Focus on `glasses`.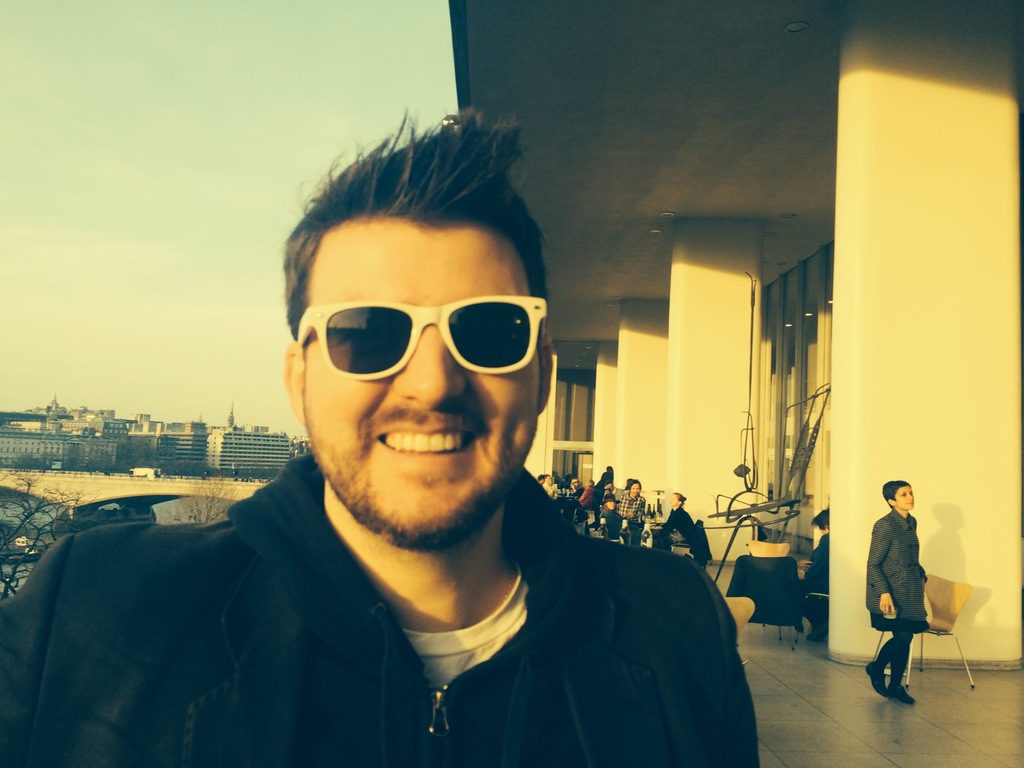
Focused at {"x1": 295, "y1": 294, "x2": 545, "y2": 384}.
